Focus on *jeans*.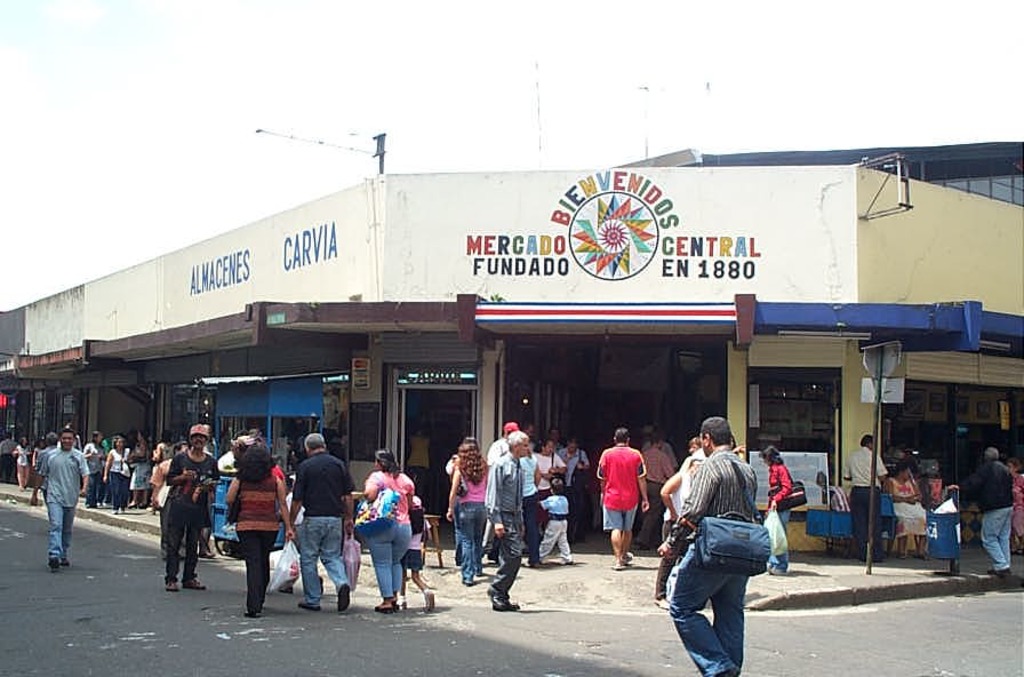
Focused at 48,504,75,560.
